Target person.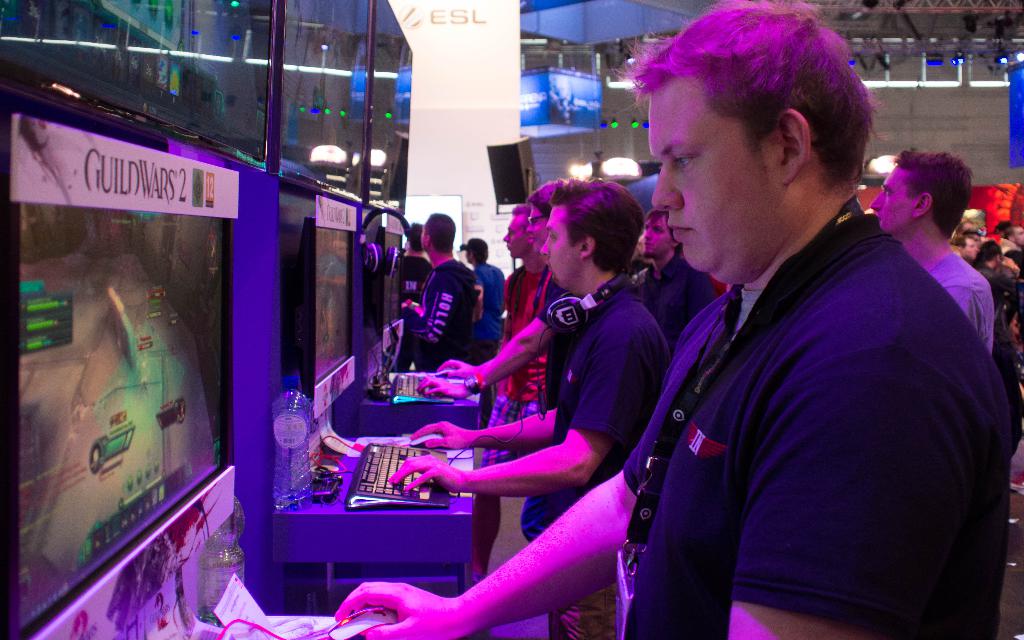
Target region: [874,151,995,369].
